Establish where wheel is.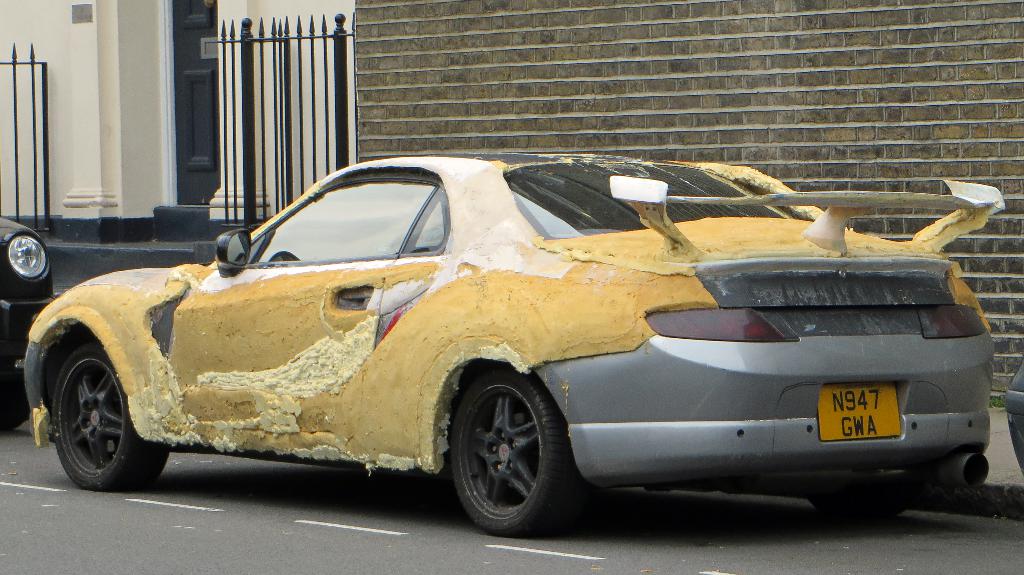
Established at detection(811, 493, 904, 524).
